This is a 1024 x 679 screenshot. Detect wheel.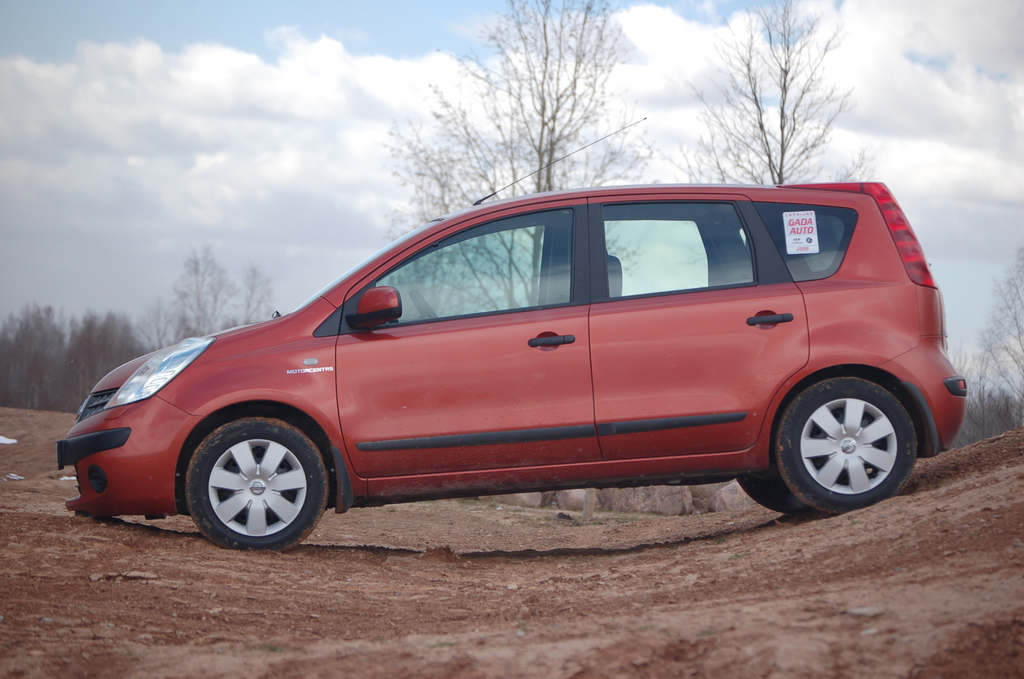
bbox(740, 455, 804, 516).
